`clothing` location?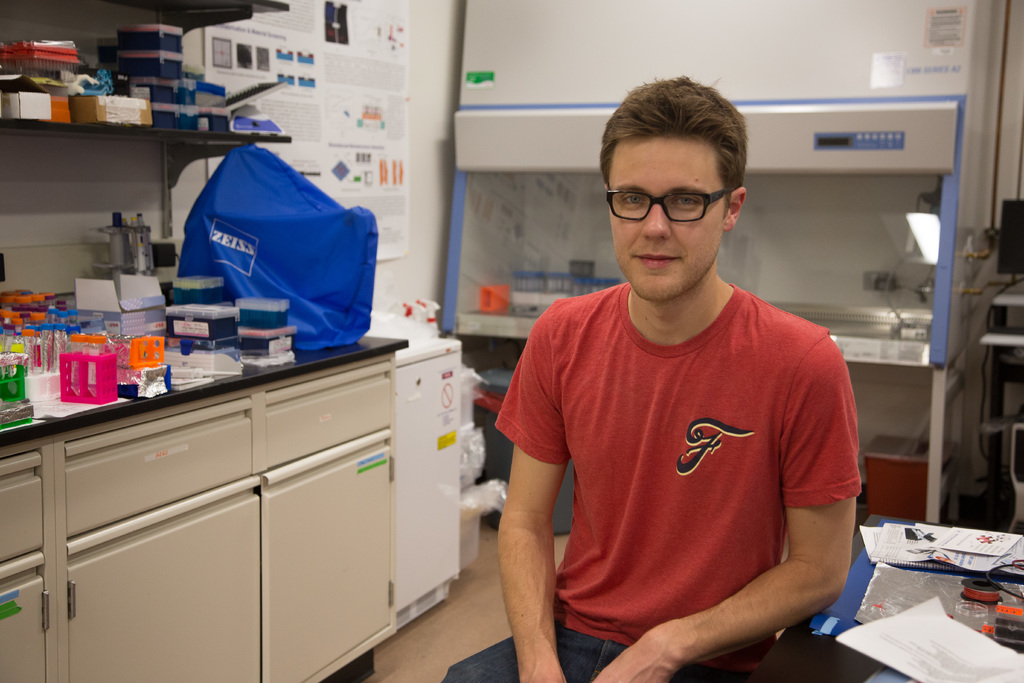
(512,263,856,645)
